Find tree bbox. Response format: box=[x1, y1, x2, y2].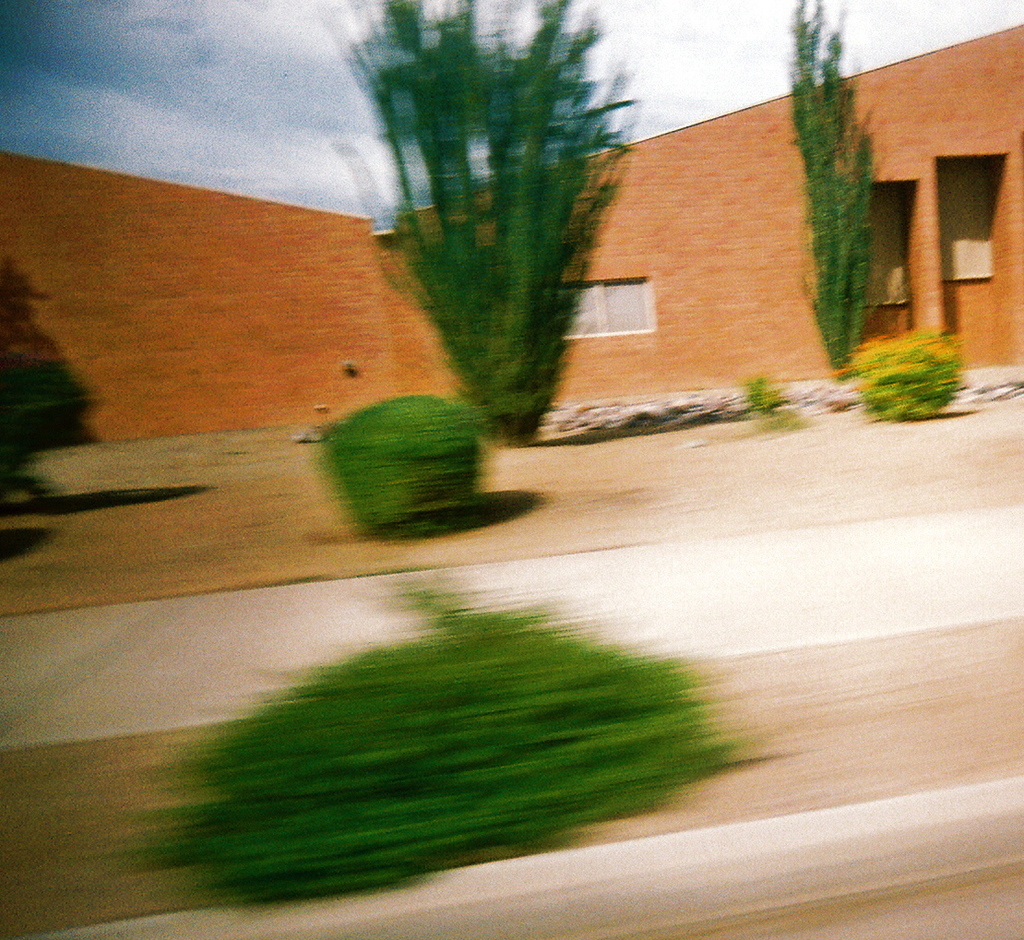
box=[327, 0, 639, 457].
